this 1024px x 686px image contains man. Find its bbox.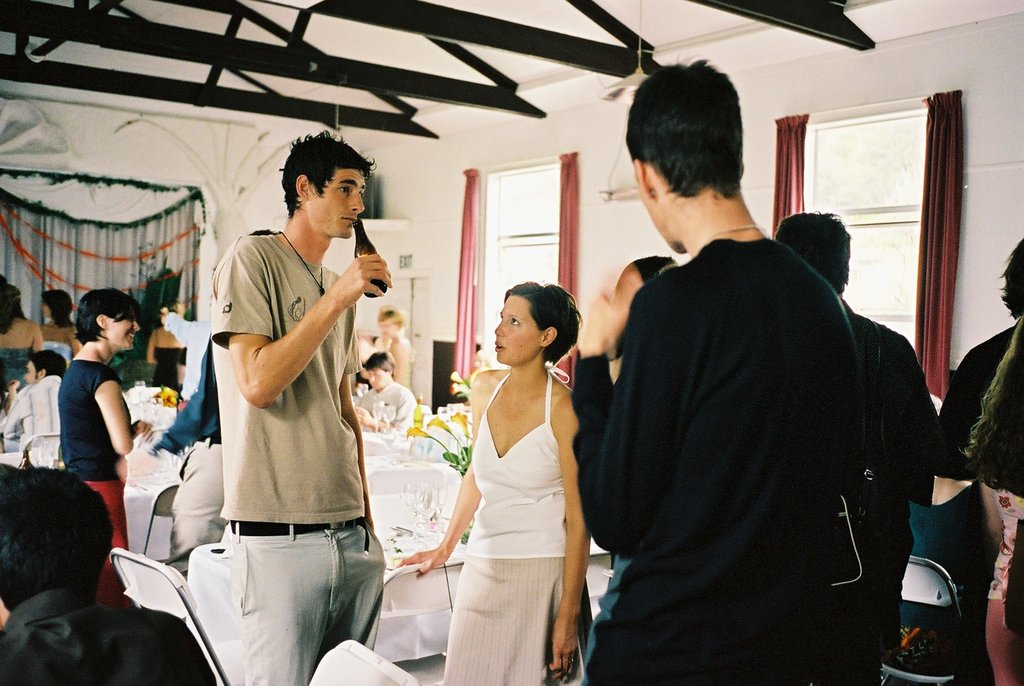
(164,306,225,569).
